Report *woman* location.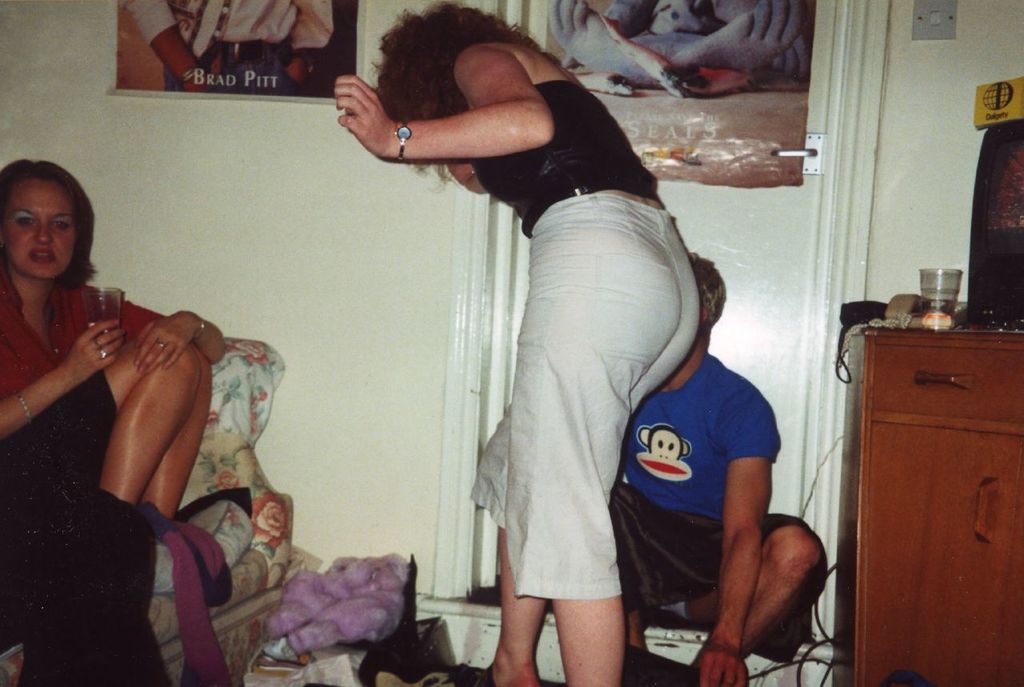
Report: left=364, top=36, right=752, bottom=686.
